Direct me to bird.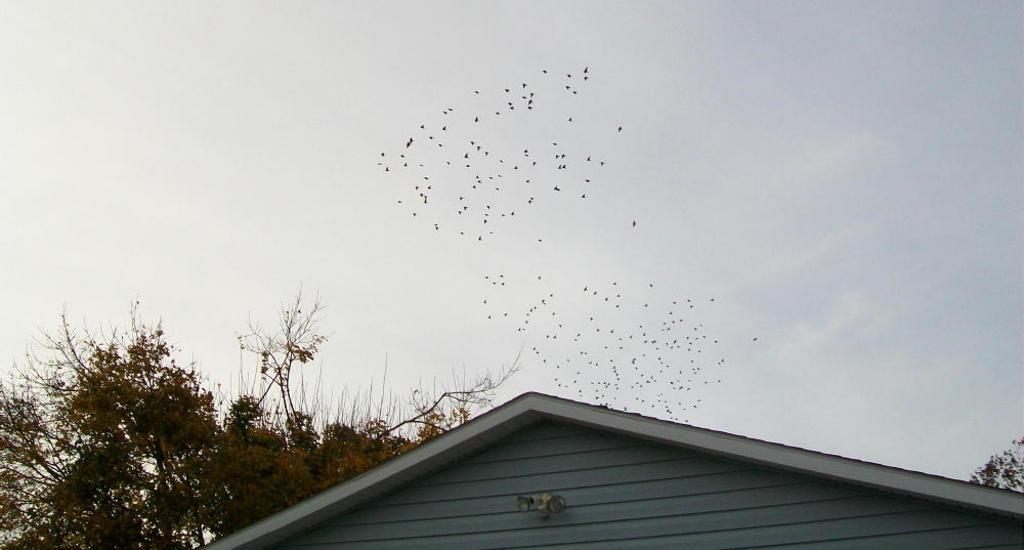
Direction: (582,59,589,78).
